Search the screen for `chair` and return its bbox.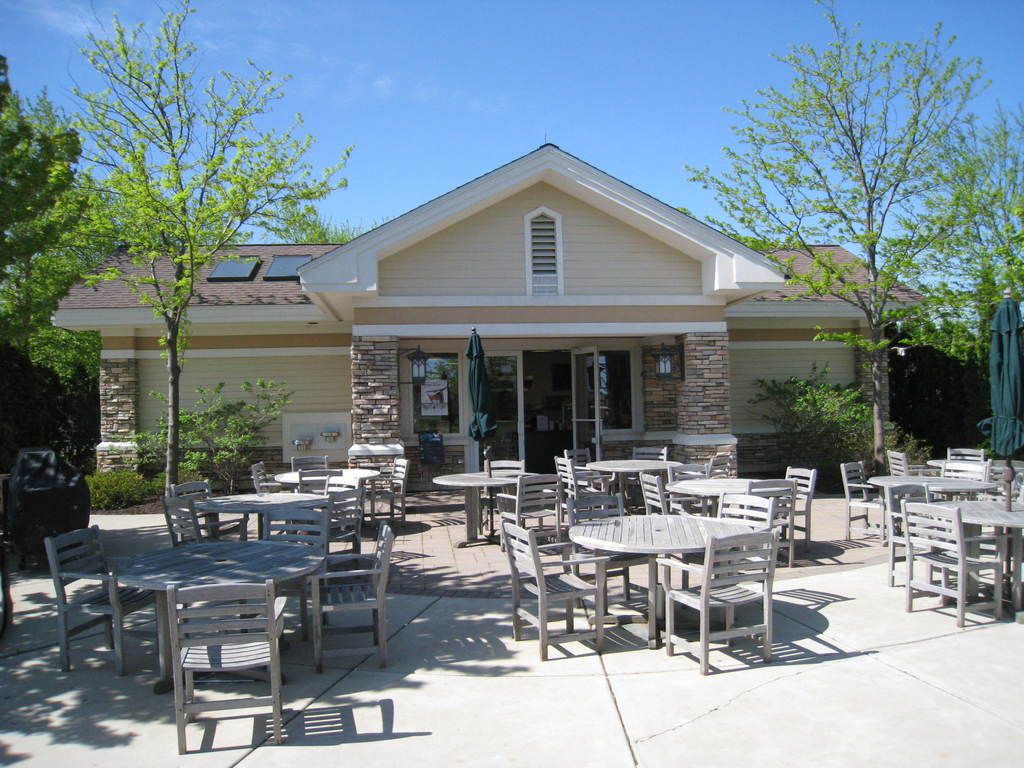
Found: x1=554, y1=454, x2=611, y2=512.
